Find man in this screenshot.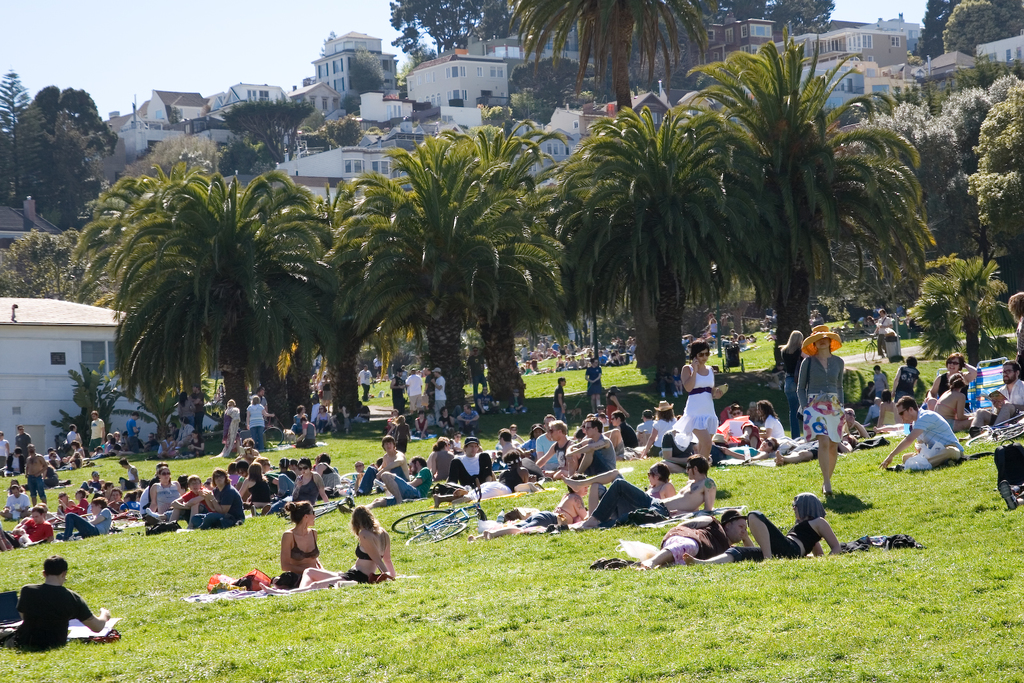
The bounding box for man is (8,565,115,667).
